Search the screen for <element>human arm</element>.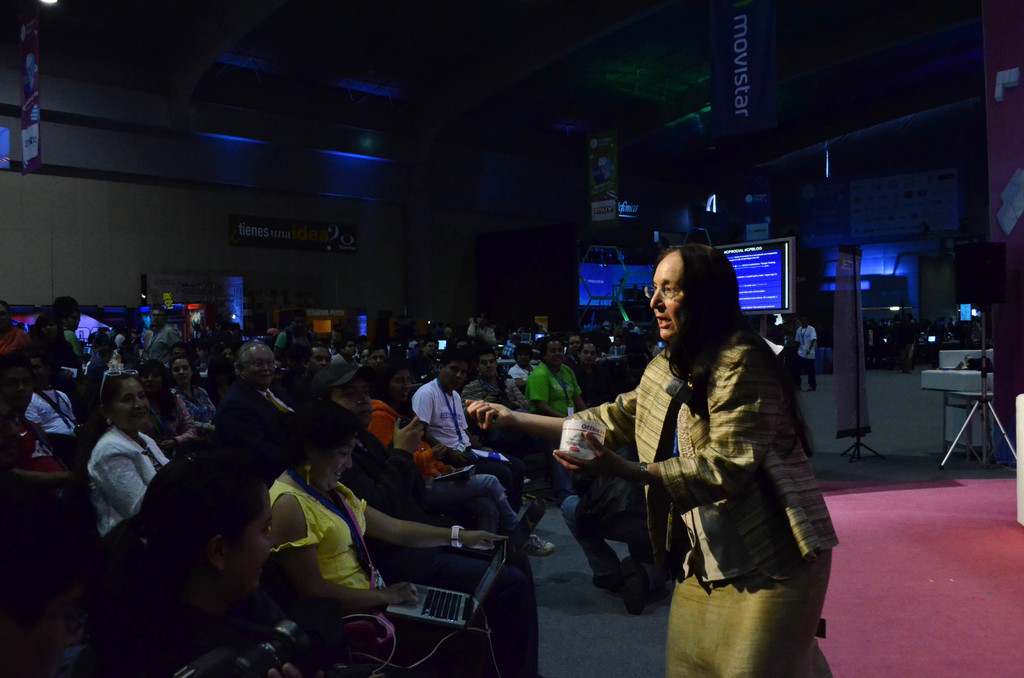
Found at locate(284, 490, 436, 616).
